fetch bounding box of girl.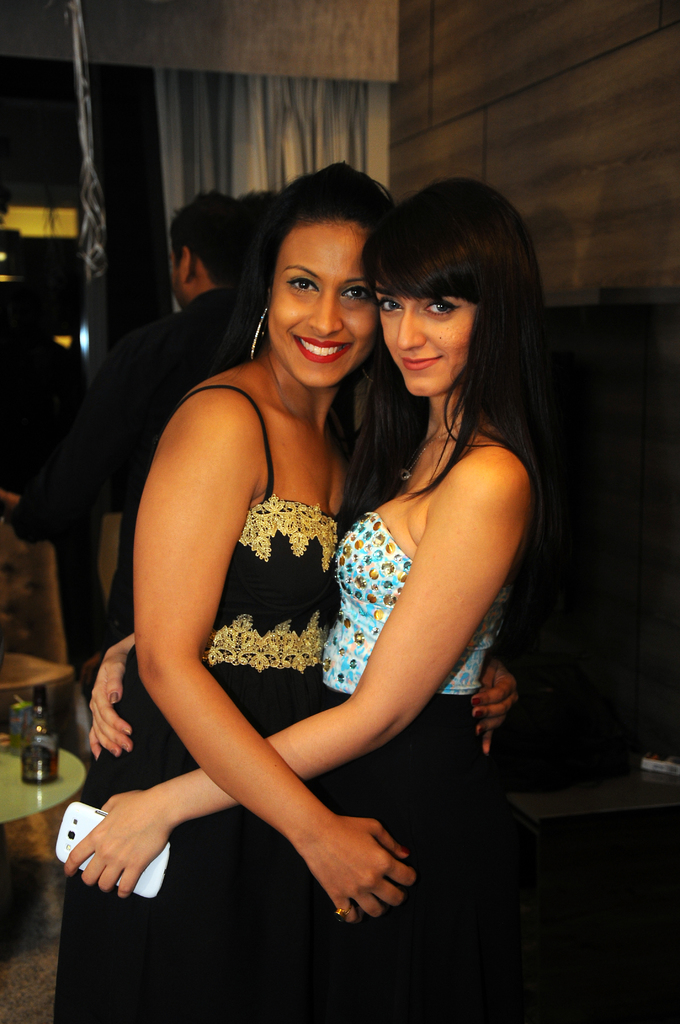
Bbox: Rect(63, 172, 566, 1023).
